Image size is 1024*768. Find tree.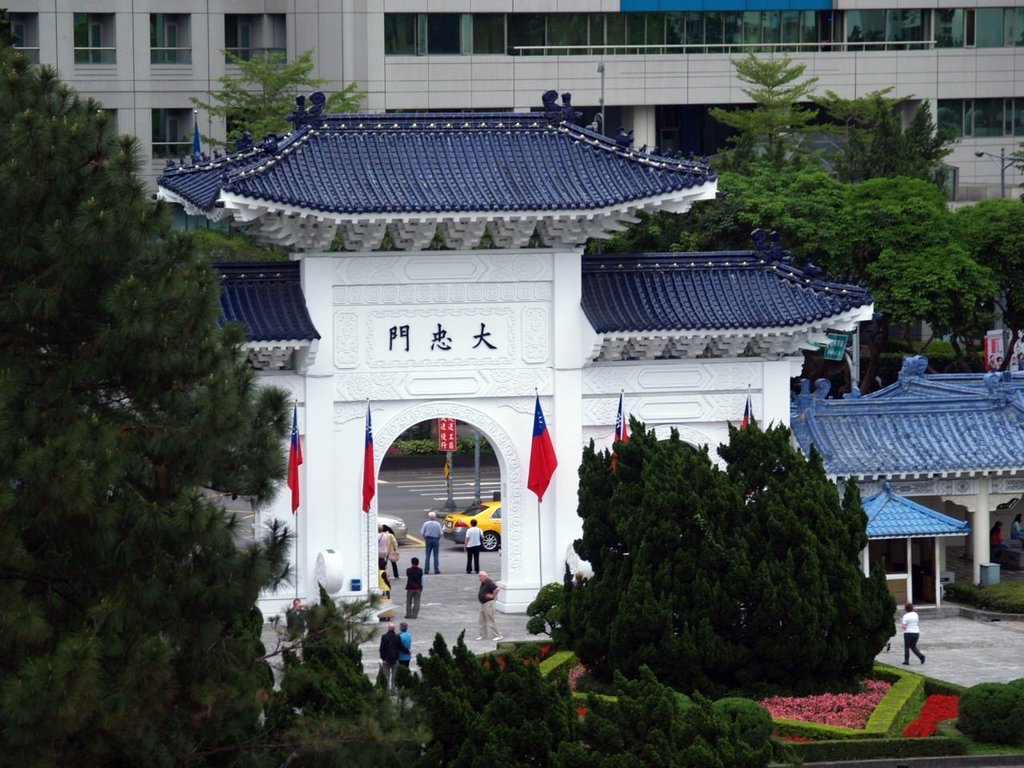
<region>194, 36, 374, 150</region>.
